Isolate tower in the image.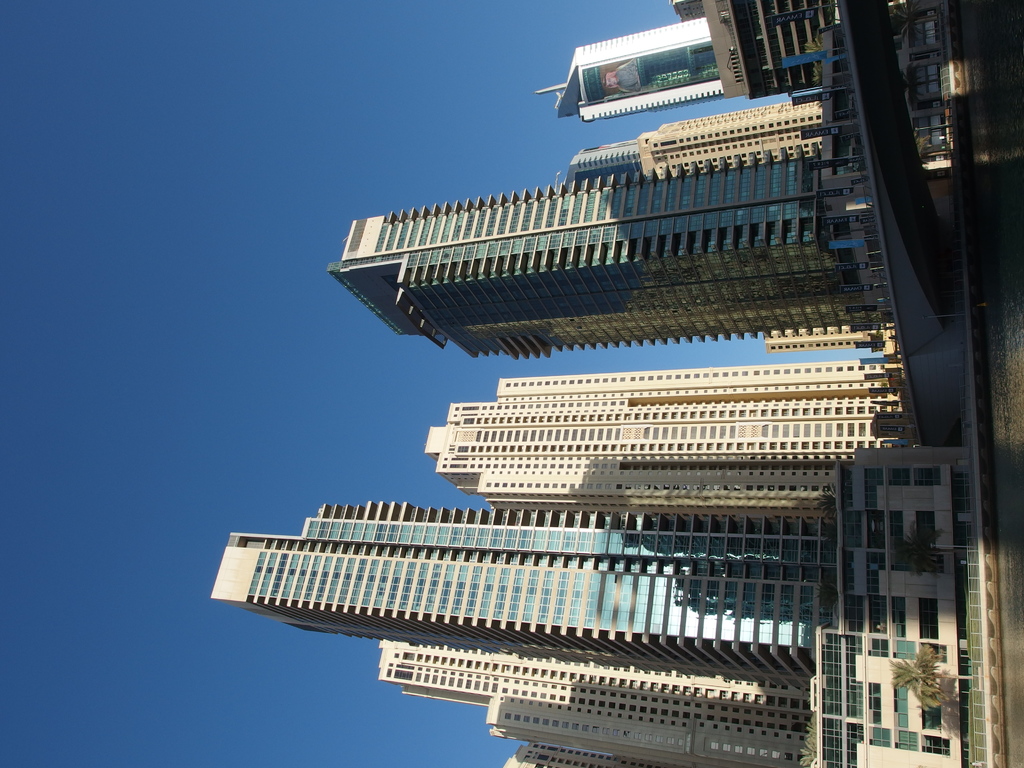
Isolated region: (203,499,952,666).
